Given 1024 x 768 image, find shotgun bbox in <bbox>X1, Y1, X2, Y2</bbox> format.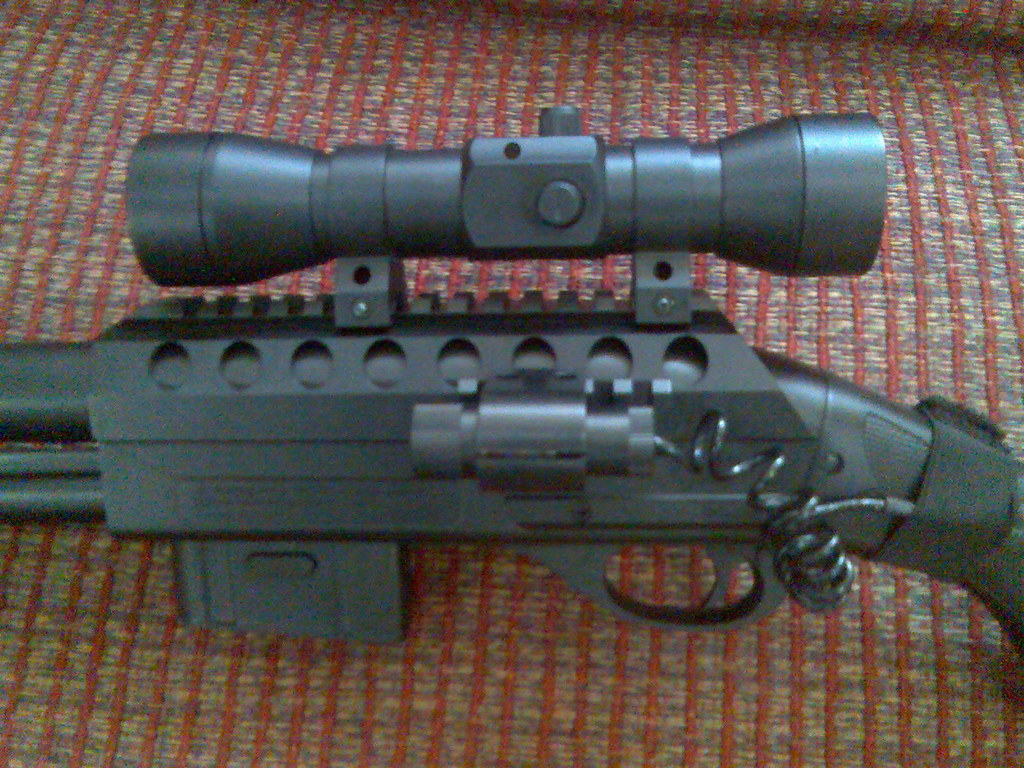
<bbox>0, 104, 1023, 637</bbox>.
